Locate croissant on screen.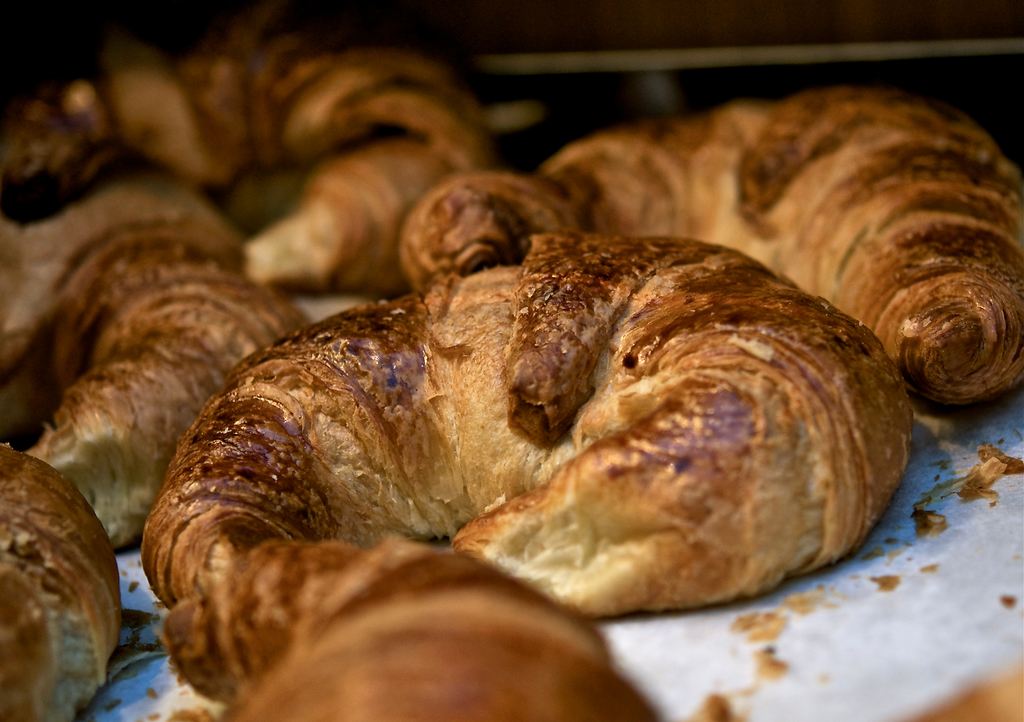
On screen at [159, 539, 669, 721].
